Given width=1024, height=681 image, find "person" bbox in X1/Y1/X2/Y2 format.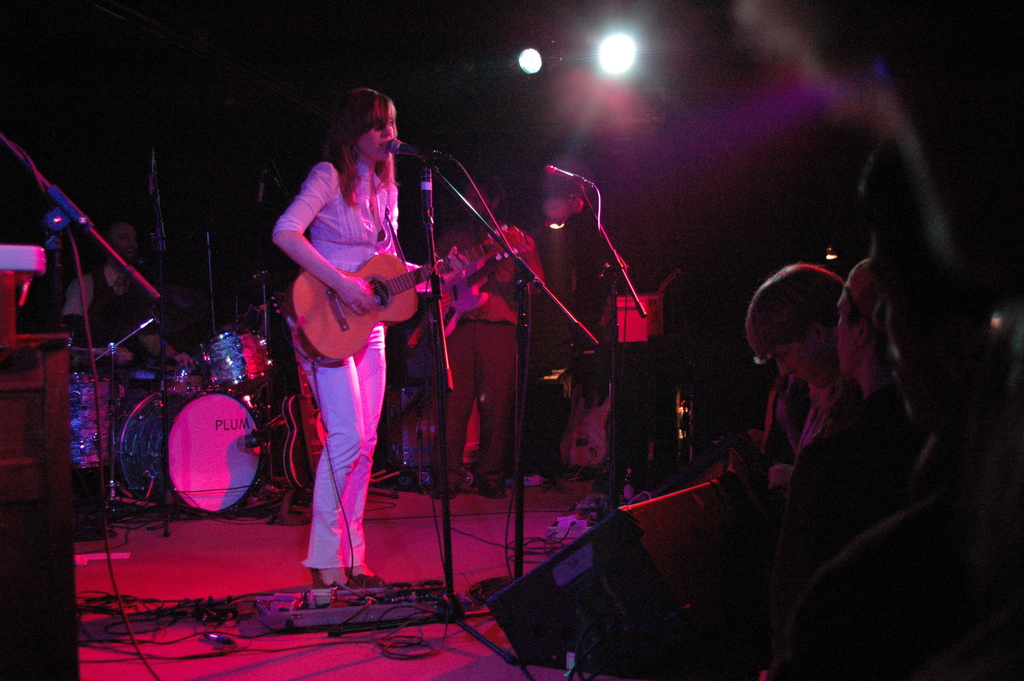
538/168/621/391.
